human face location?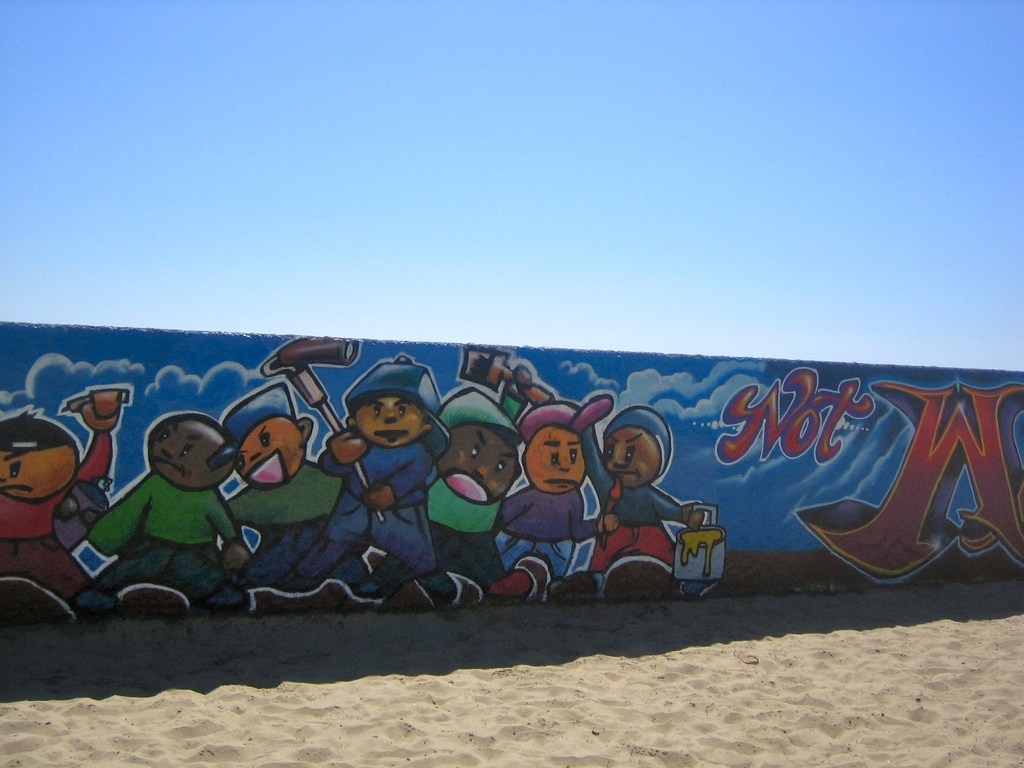
region(1, 443, 77, 502)
